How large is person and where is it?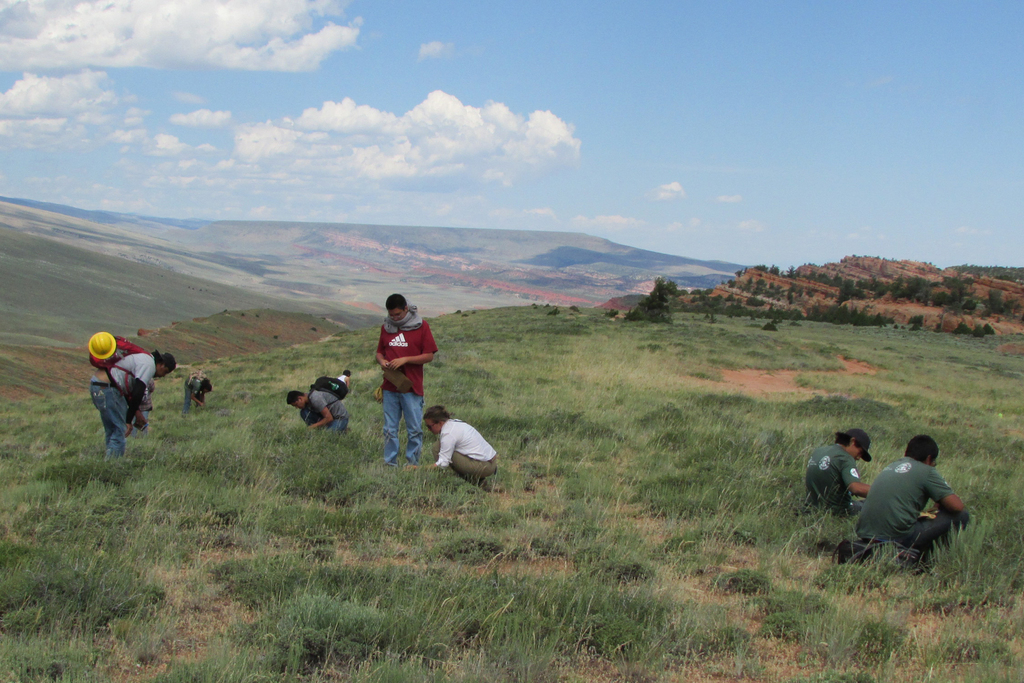
Bounding box: select_region(77, 344, 179, 452).
